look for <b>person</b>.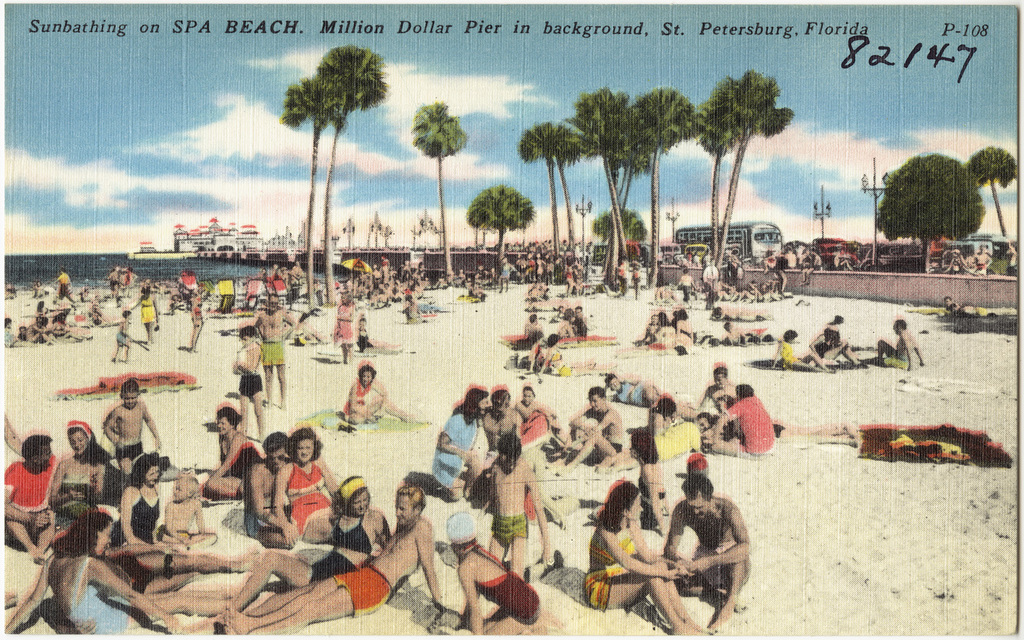
Found: <box>662,474,762,632</box>.
